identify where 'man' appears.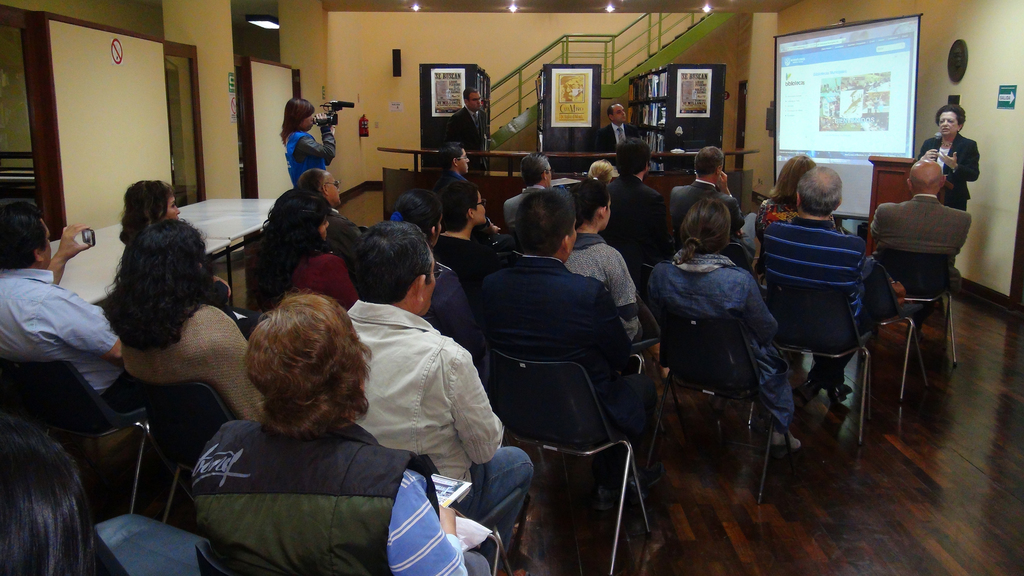
Appears at locate(479, 186, 664, 513).
